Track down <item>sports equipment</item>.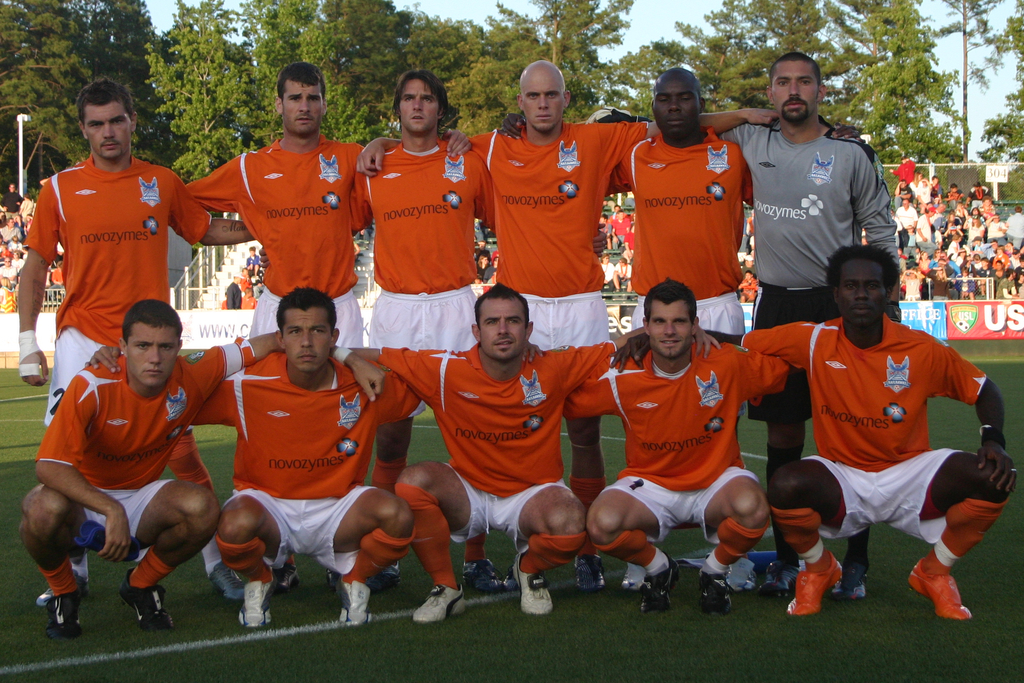
Tracked to rect(574, 547, 603, 589).
